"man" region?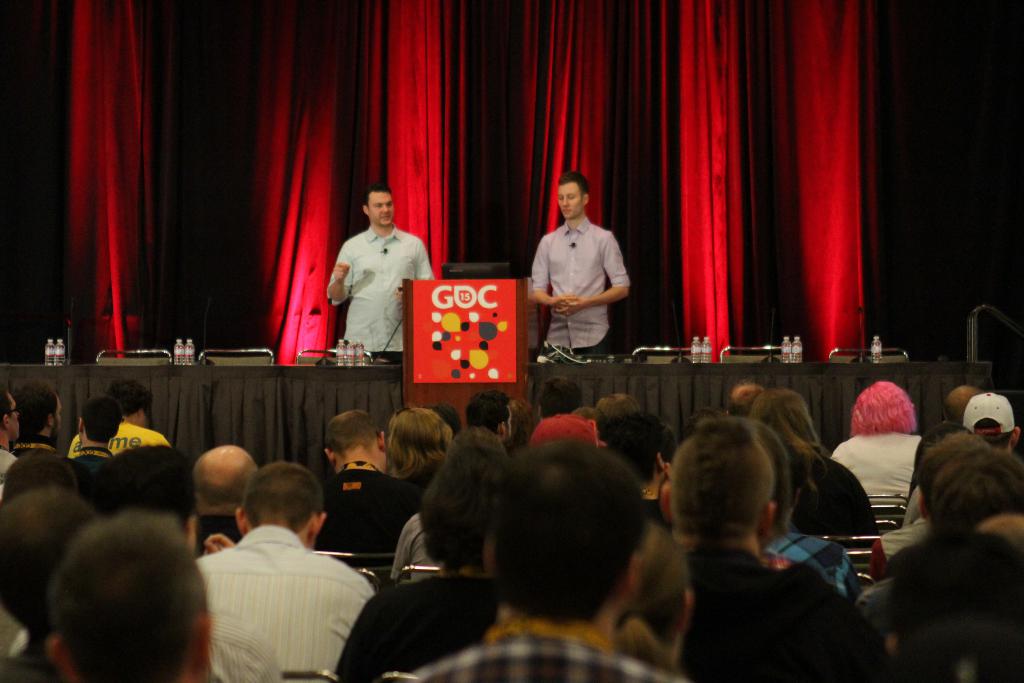
323 183 439 357
